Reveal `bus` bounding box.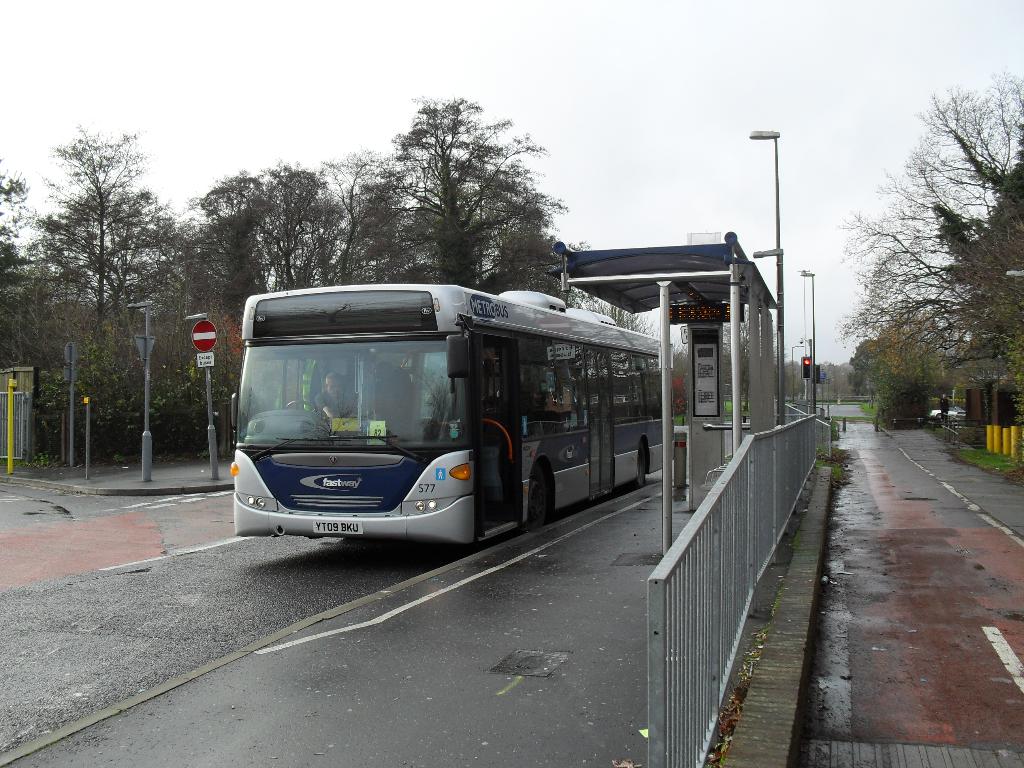
Revealed: (x1=226, y1=276, x2=669, y2=550).
